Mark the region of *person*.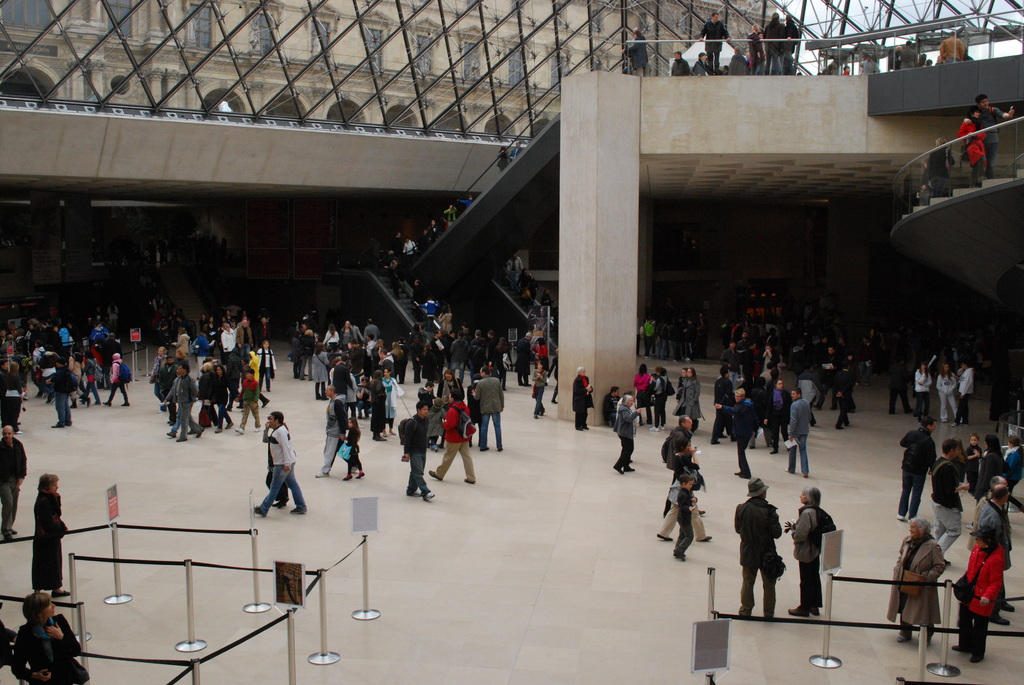
Region: x1=692, y1=6, x2=732, y2=69.
